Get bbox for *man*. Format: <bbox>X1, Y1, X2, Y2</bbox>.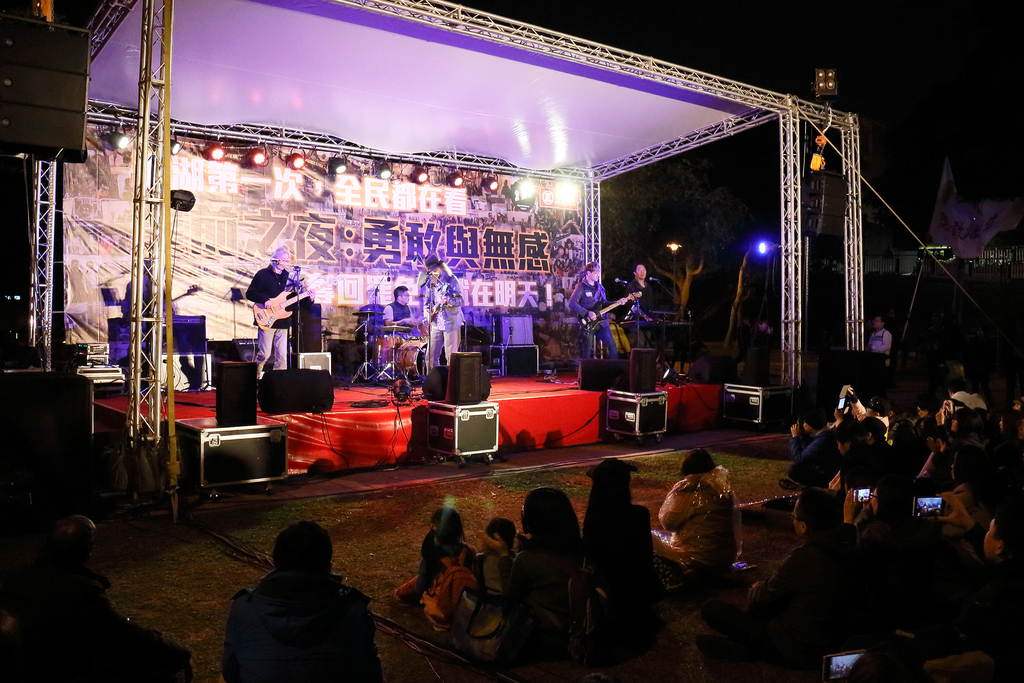
<bbox>15, 521, 134, 682</bbox>.
